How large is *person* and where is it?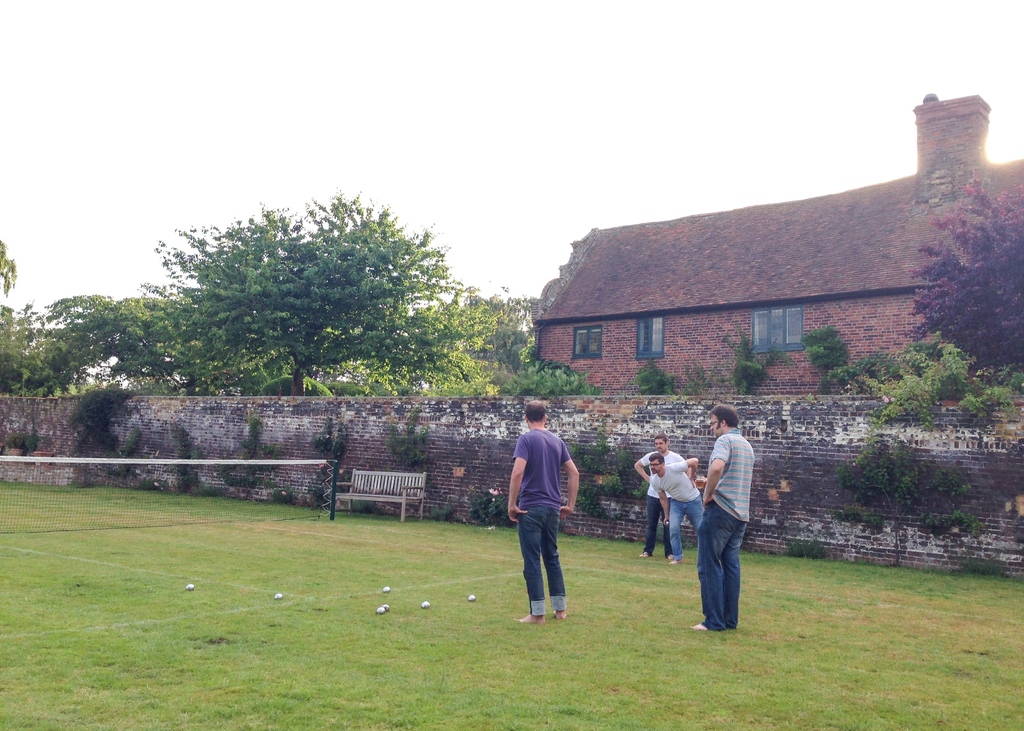
Bounding box: 692 409 758 623.
